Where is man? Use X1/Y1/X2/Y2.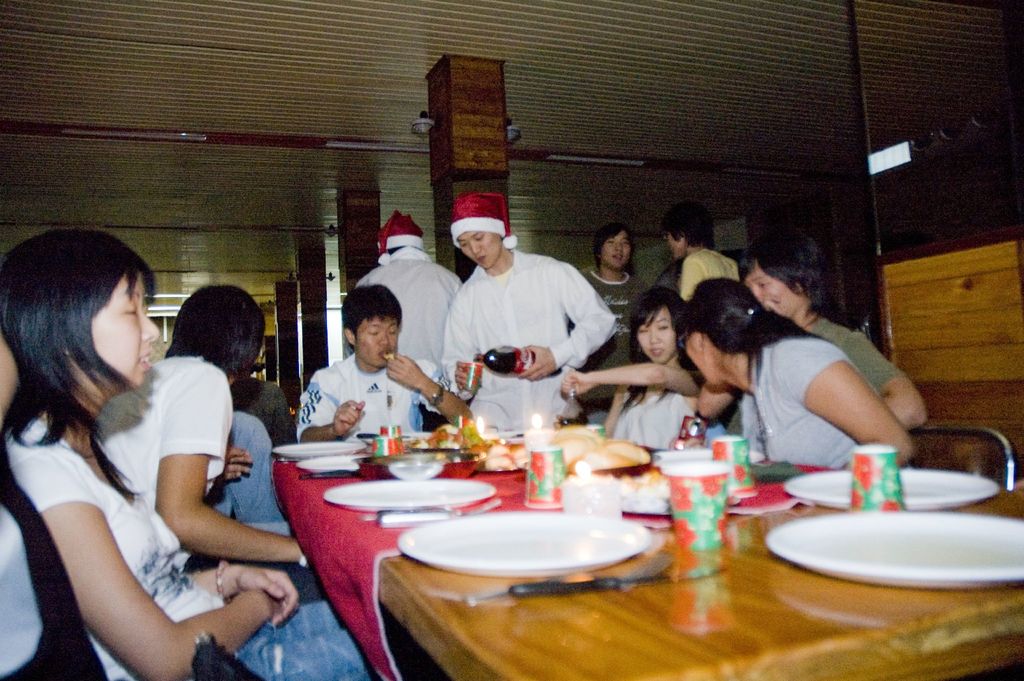
100/282/317/575.
